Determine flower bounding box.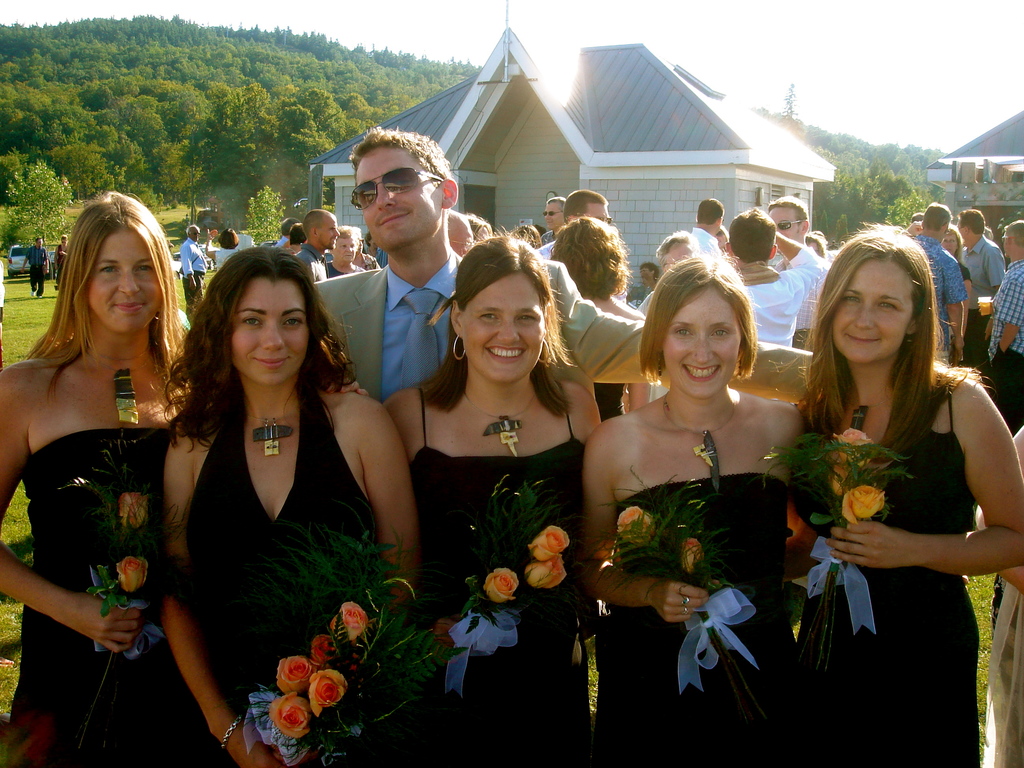
Determined: <bbox>828, 433, 890, 537</bbox>.
